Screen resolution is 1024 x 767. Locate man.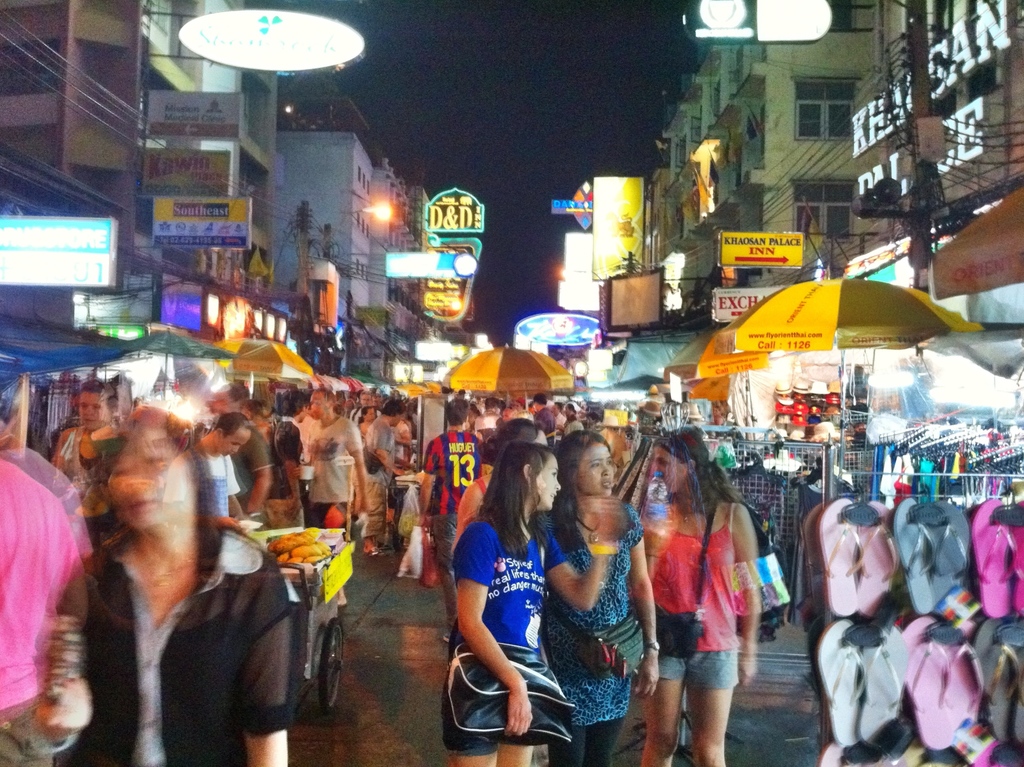
rect(354, 400, 410, 549).
